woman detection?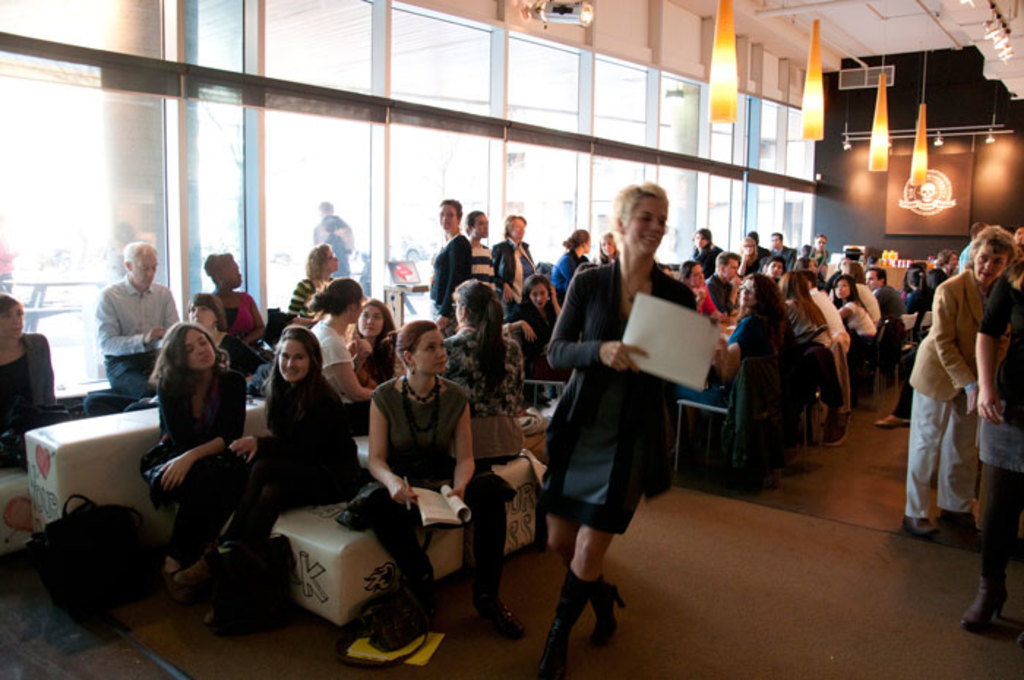
BBox(297, 275, 385, 431)
